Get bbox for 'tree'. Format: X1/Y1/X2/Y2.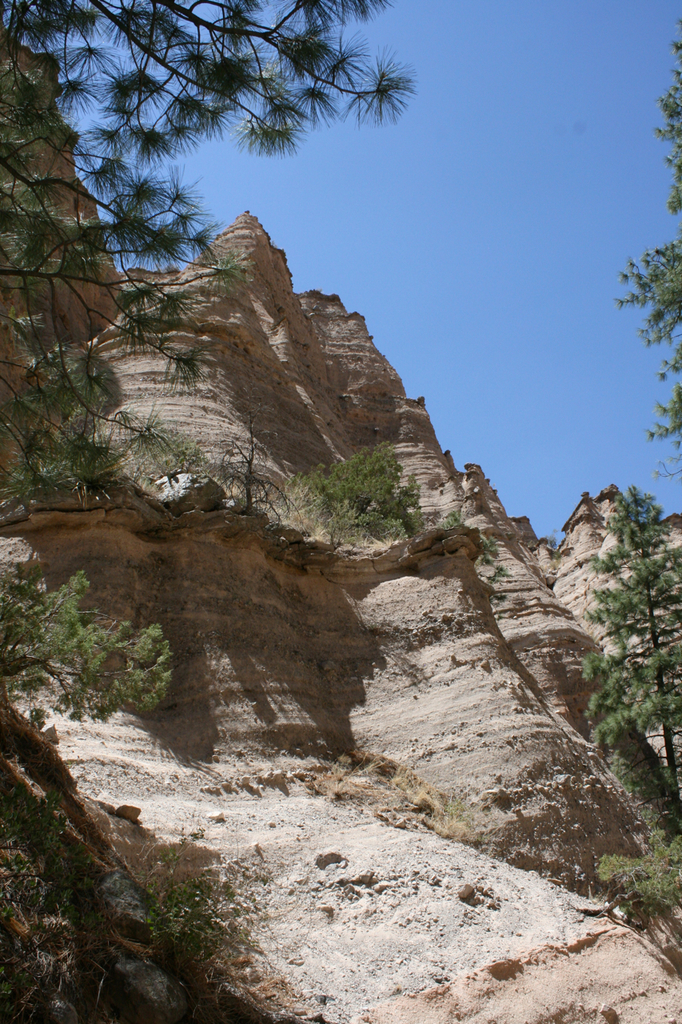
95/810/241/994.
